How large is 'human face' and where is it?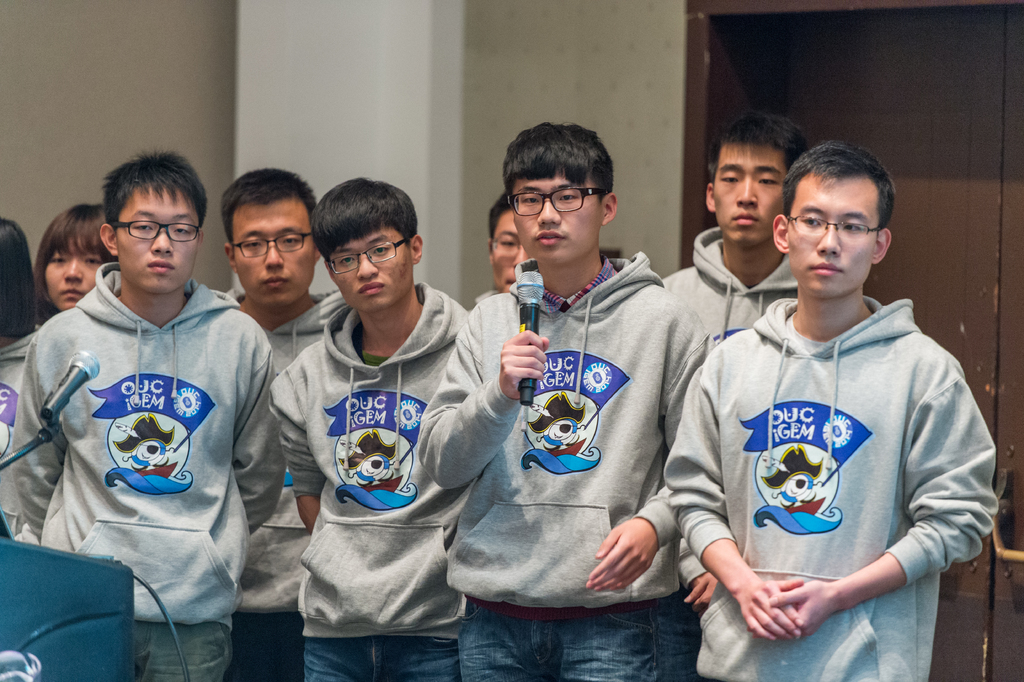
Bounding box: [514, 171, 598, 258].
